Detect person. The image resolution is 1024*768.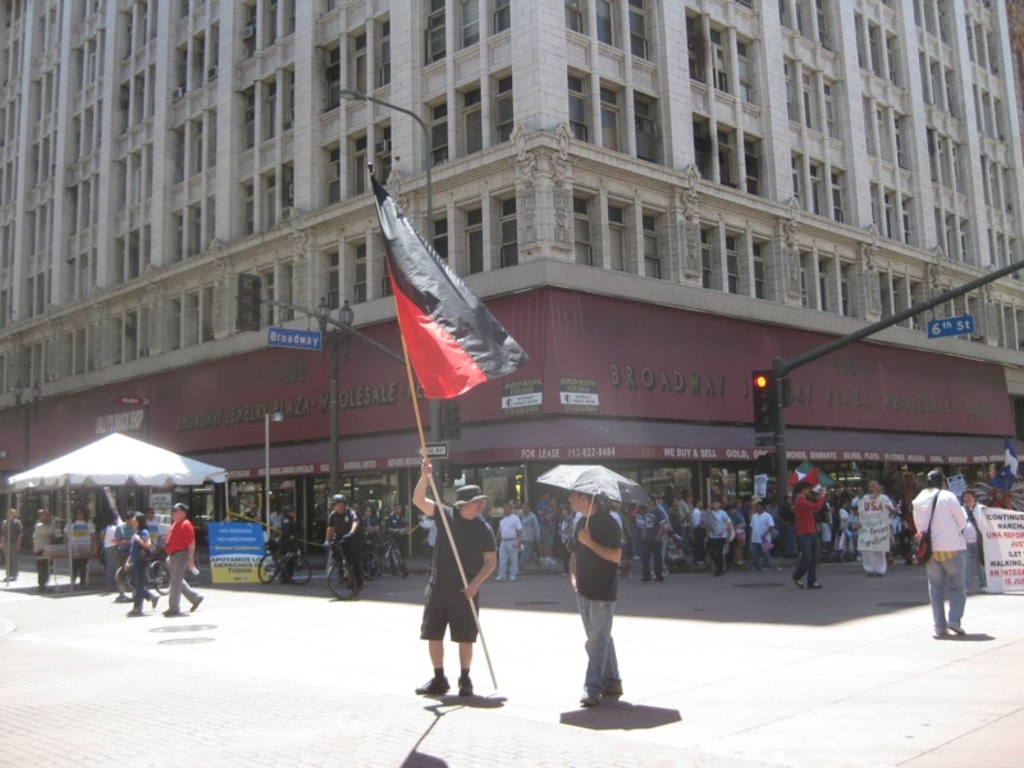
{"left": 486, "top": 499, "right": 529, "bottom": 581}.
